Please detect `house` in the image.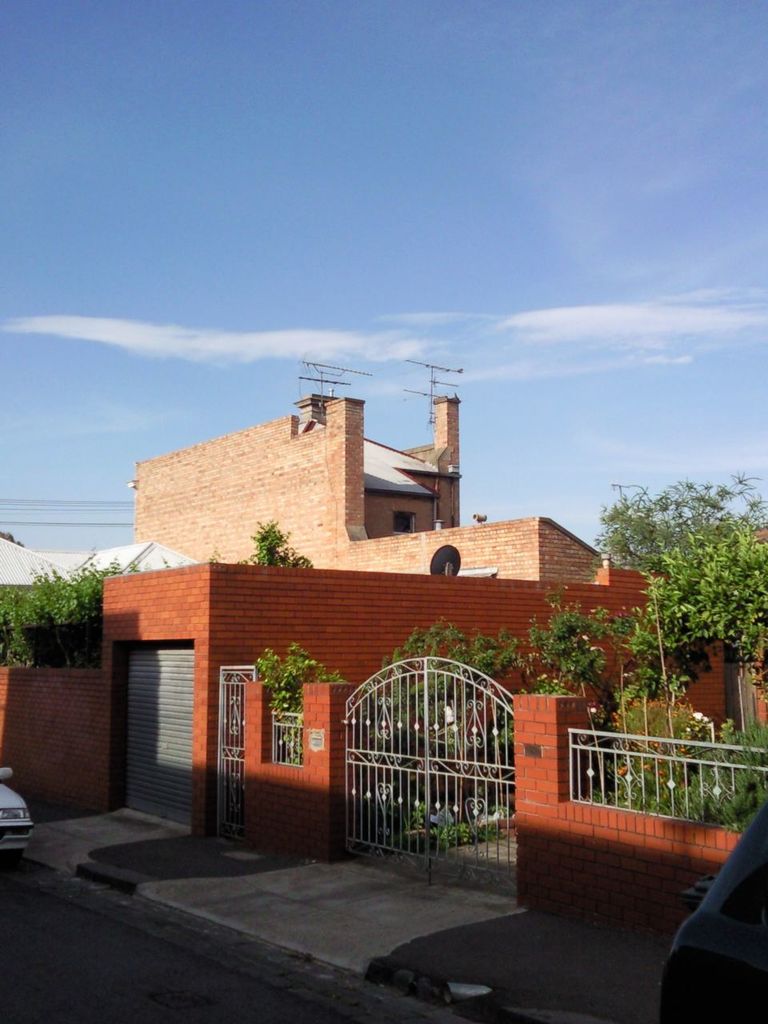
{"left": 131, "top": 359, "right": 642, "bottom": 582}.
